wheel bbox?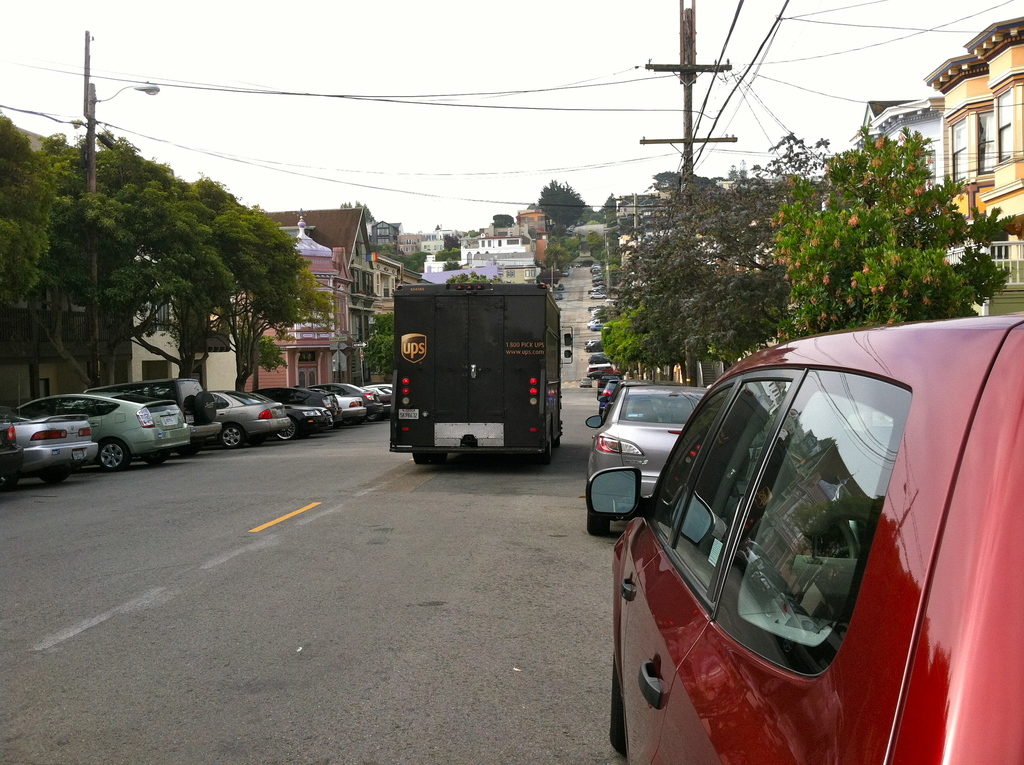
(left=246, top=436, right=266, bottom=448)
